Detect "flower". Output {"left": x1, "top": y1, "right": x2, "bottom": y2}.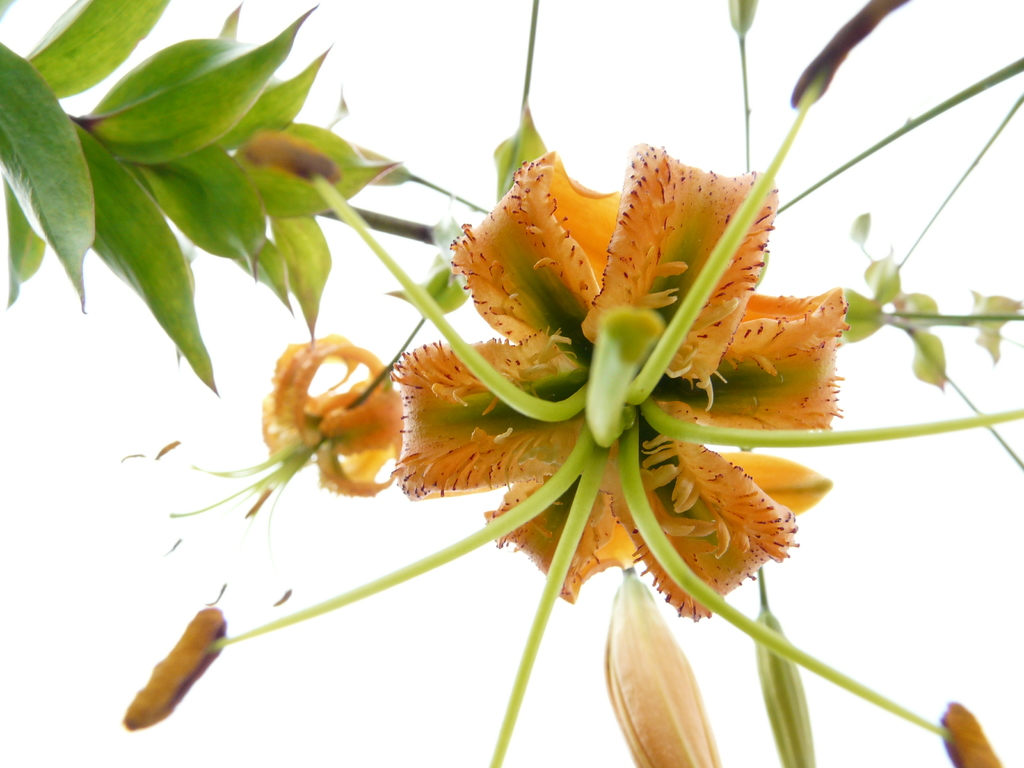
{"left": 124, "top": 7, "right": 1023, "bottom": 767}.
